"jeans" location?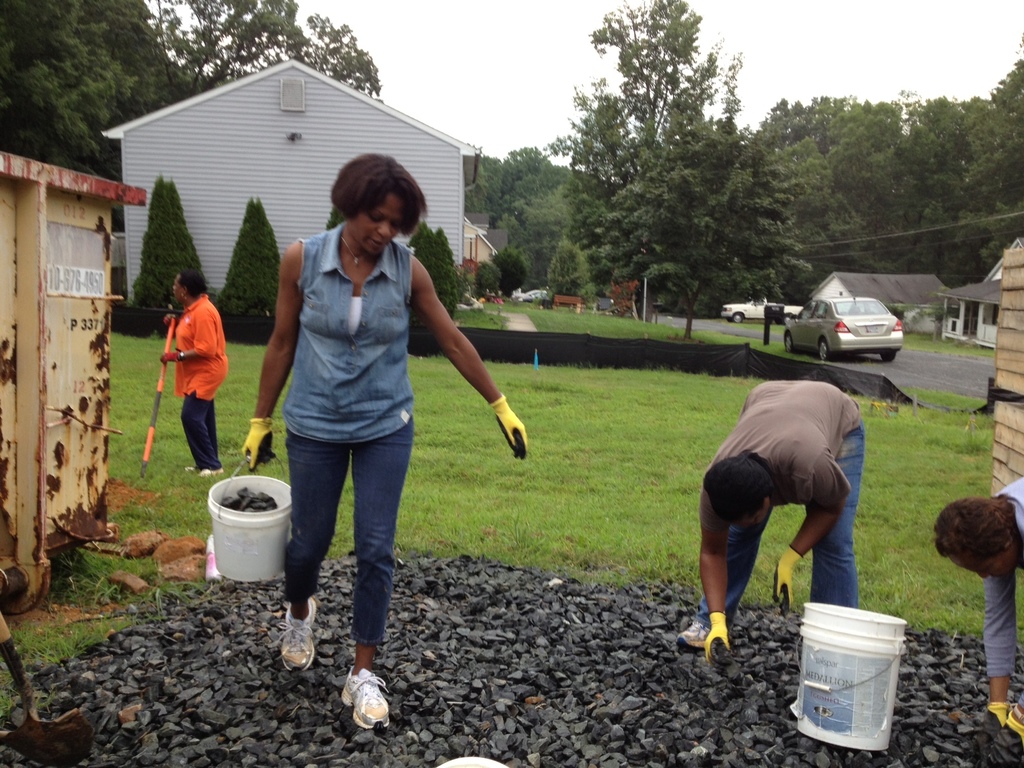
<box>287,427,408,659</box>
